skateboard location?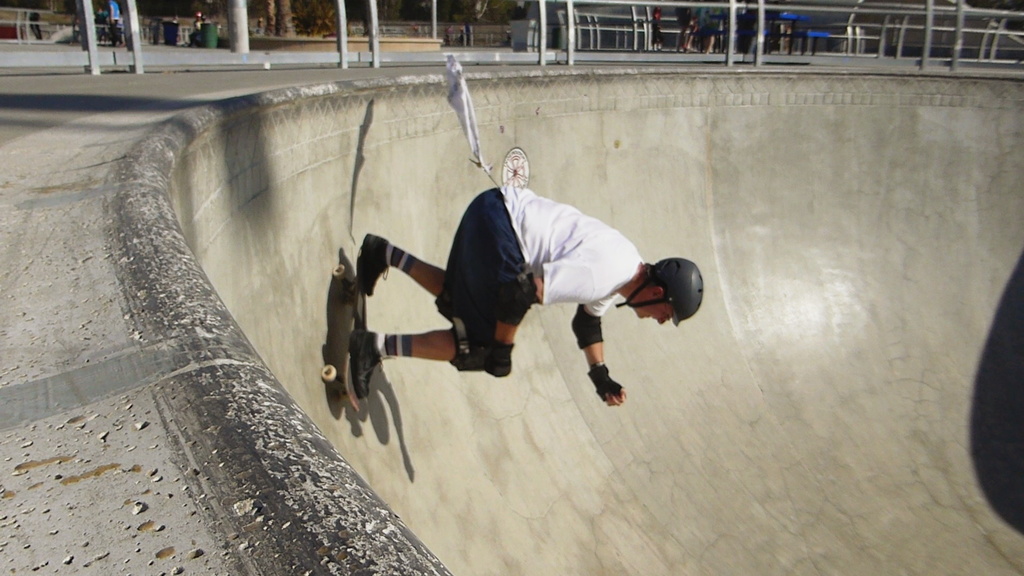
317, 251, 365, 410
